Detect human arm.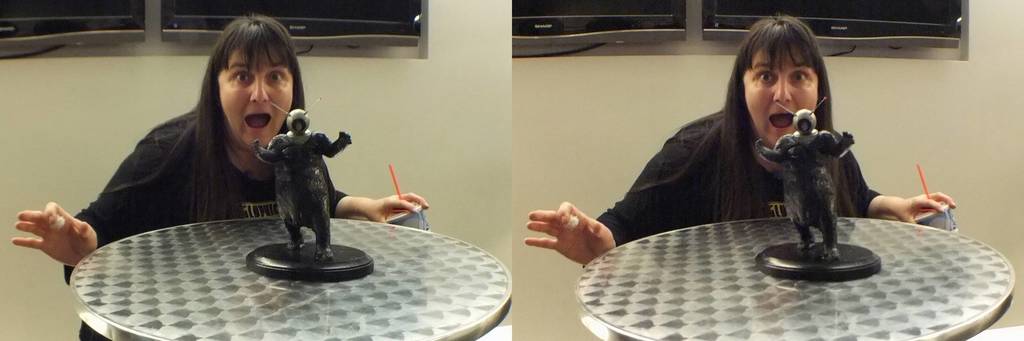
Detected at (x1=12, y1=119, x2=179, y2=279).
